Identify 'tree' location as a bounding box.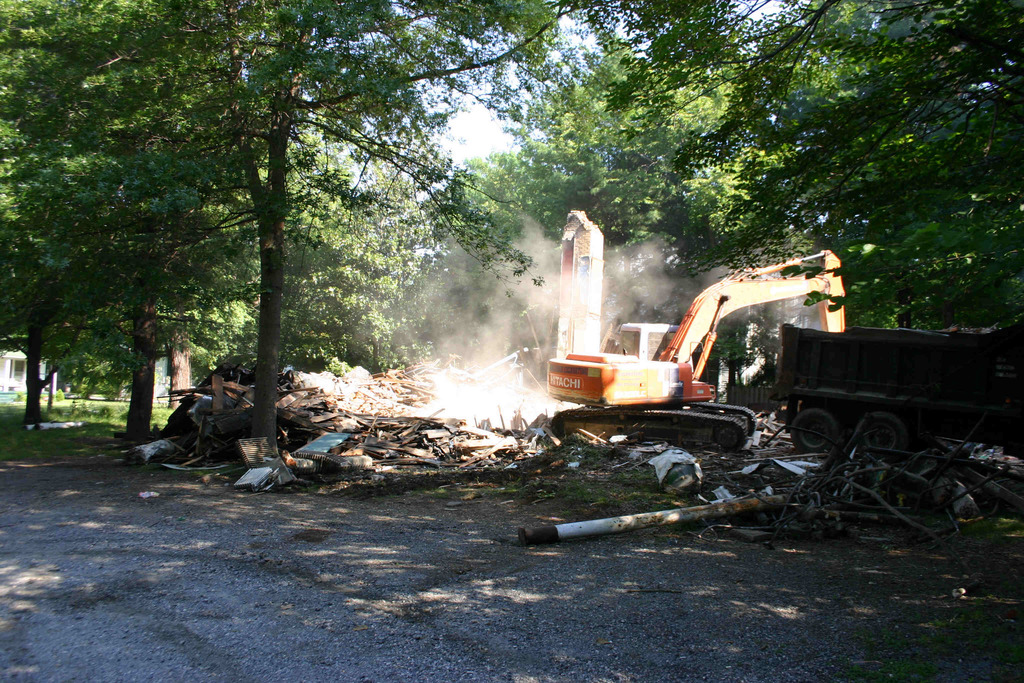
(20,0,289,450).
